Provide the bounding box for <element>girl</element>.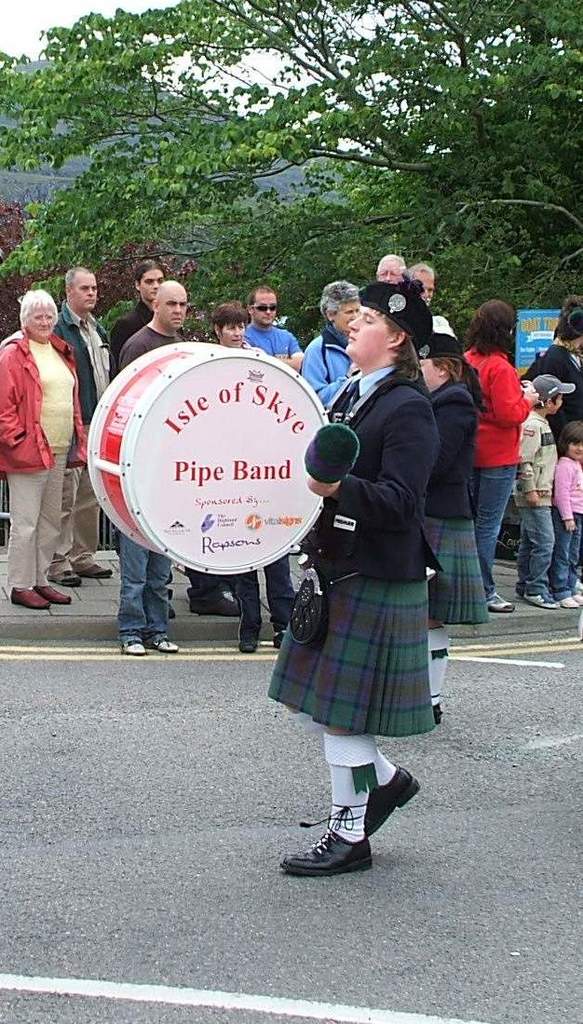
<region>551, 420, 582, 607</region>.
